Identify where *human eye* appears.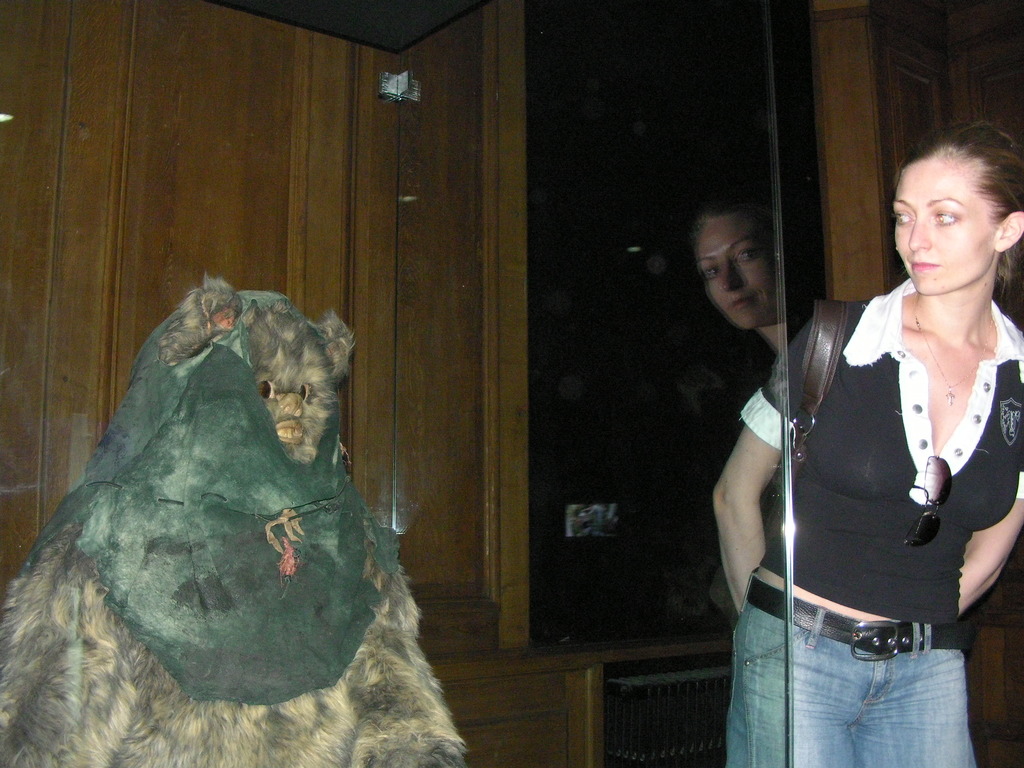
Appears at box(927, 205, 970, 232).
